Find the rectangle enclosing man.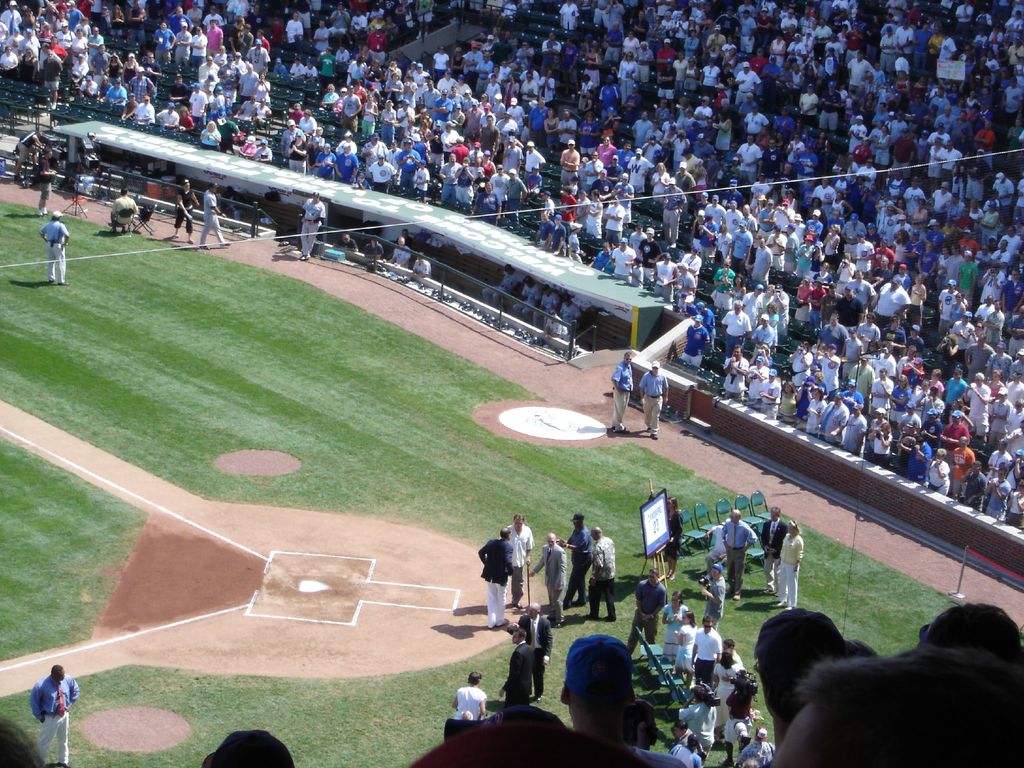
Rect(592, 523, 622, 621).
